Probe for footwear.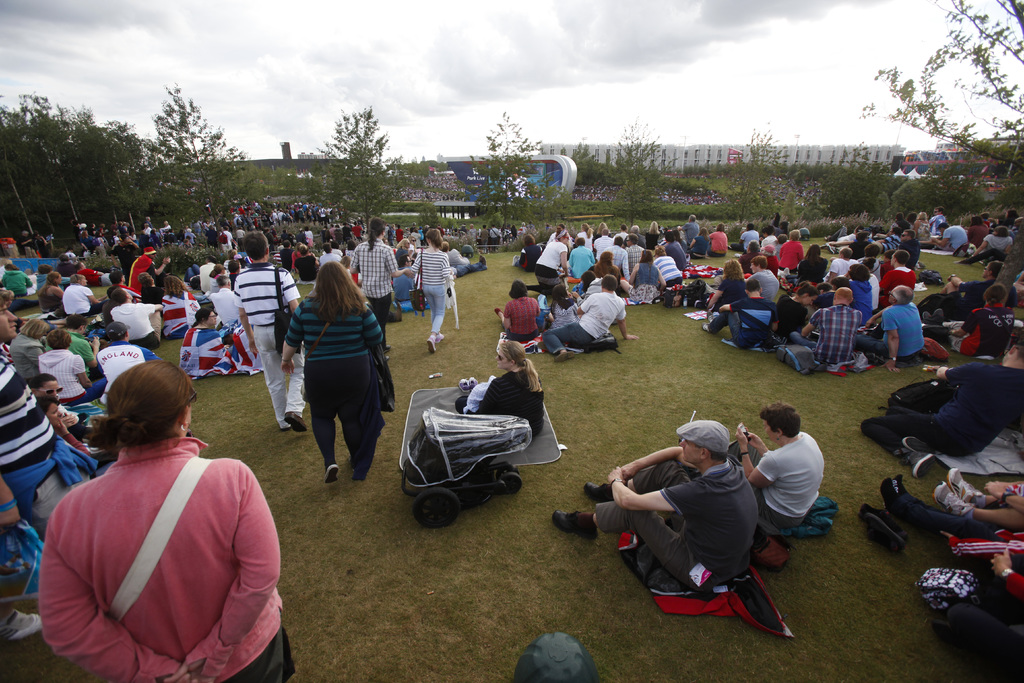
Probe result: box(700, 315, 711, 332).
